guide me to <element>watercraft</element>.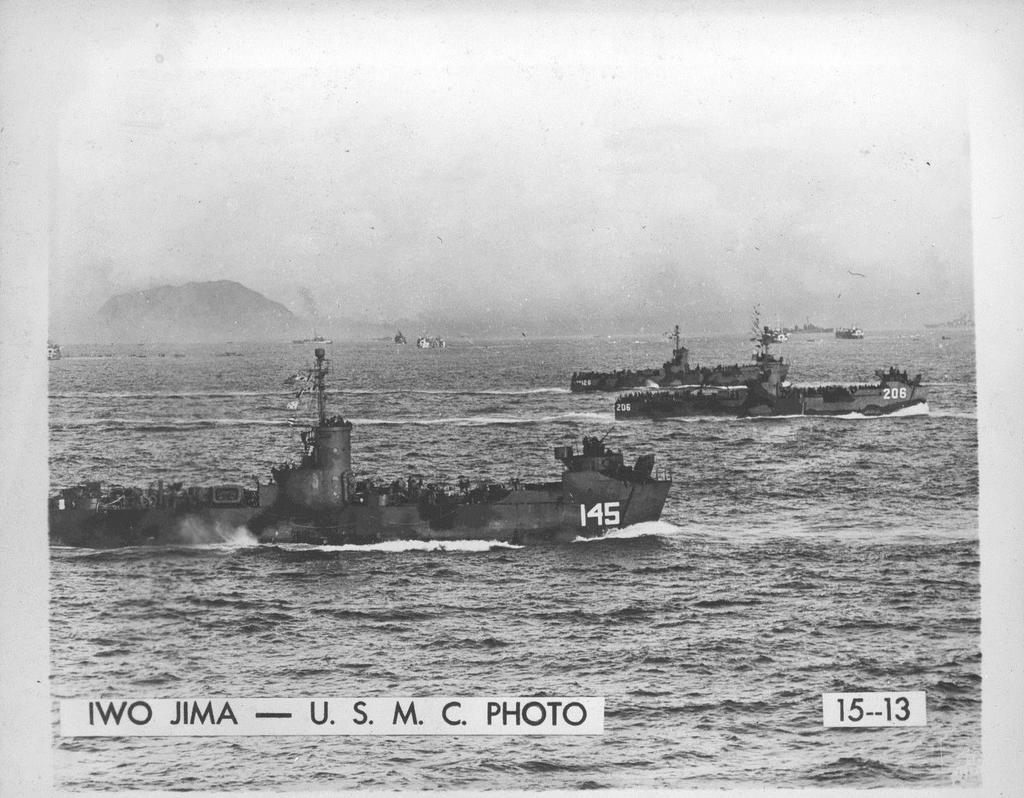
Guidance: rect(577, 329, 769, 392).
